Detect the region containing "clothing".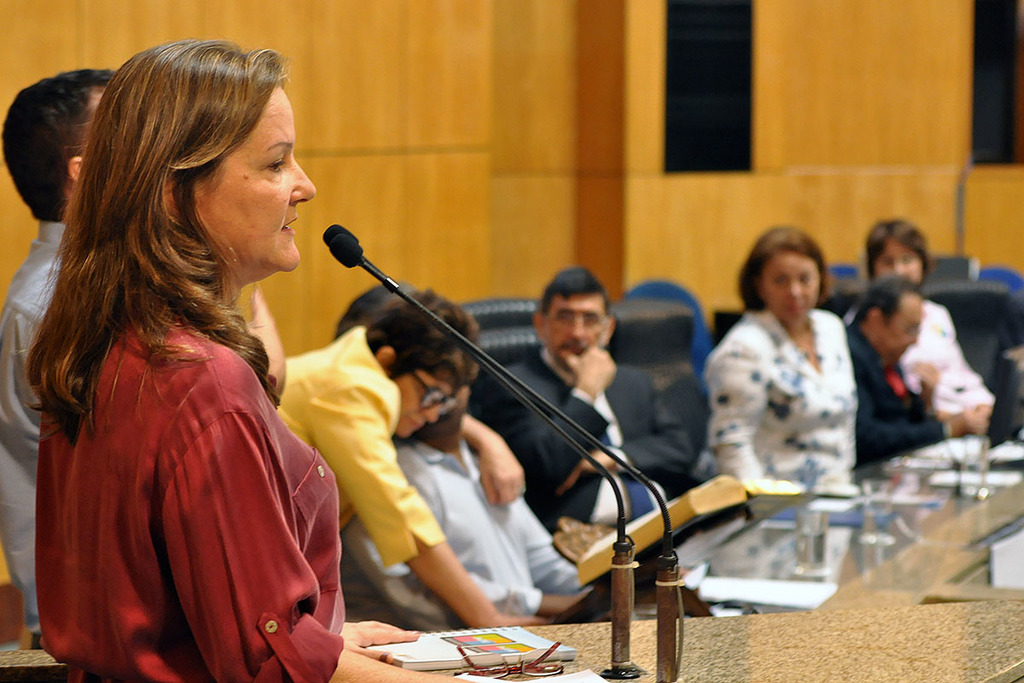
pyautogui.locateOnScreen(840, 318, 955, 476).
